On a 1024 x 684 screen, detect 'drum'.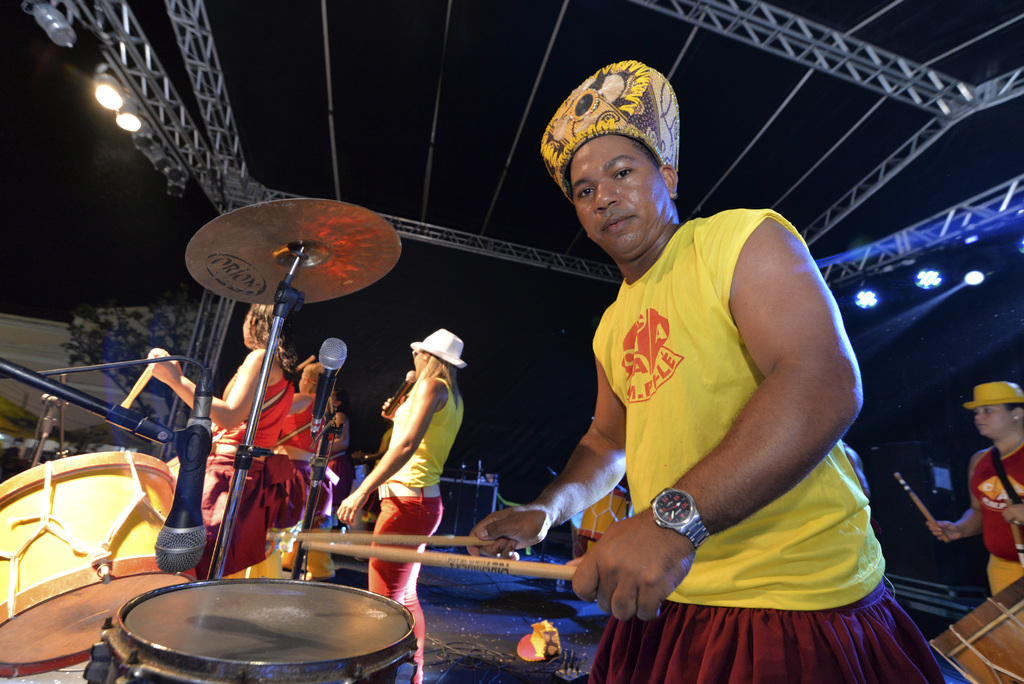
{"left": 0, "top": 450, "right": 200, "bottom": 674}.
